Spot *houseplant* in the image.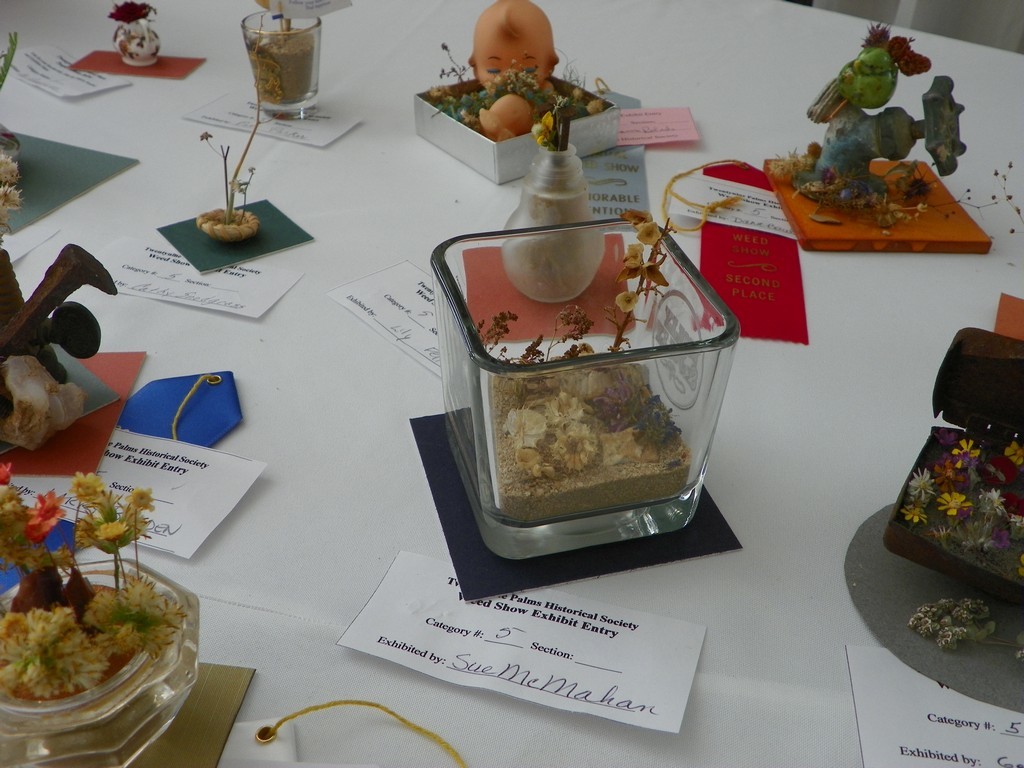
*houseplant* found at x1=456, y1=220, x2=706, y2=543.
